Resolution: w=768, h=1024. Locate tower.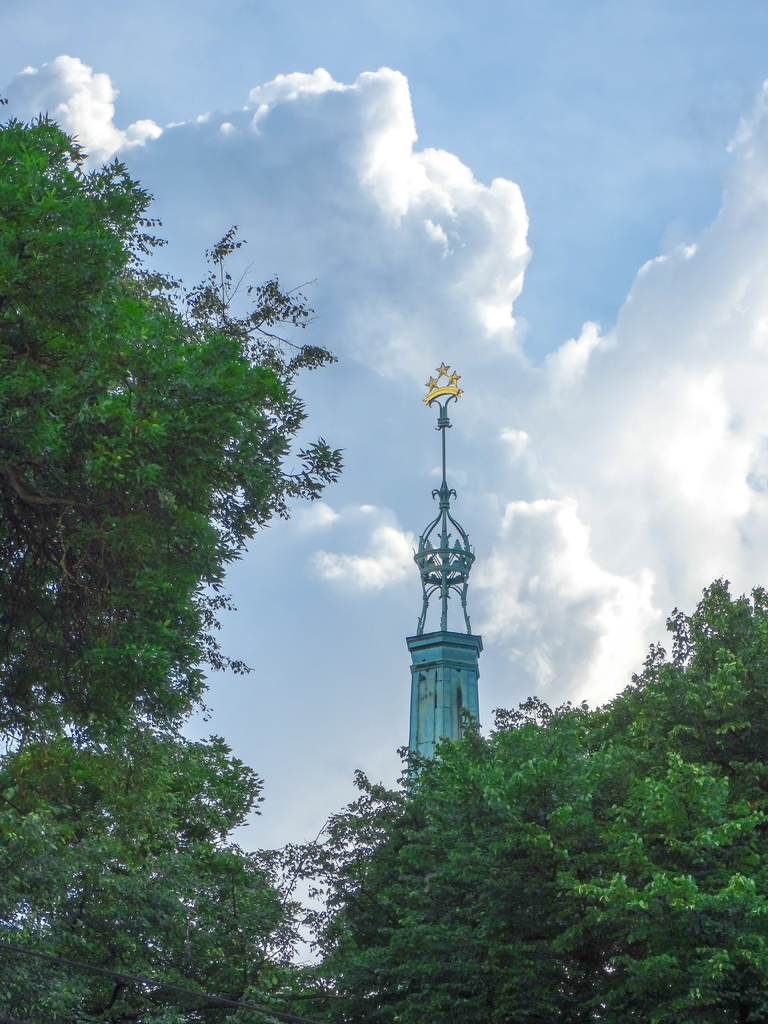
[left=381, top=341, right=505, bottom=803].
